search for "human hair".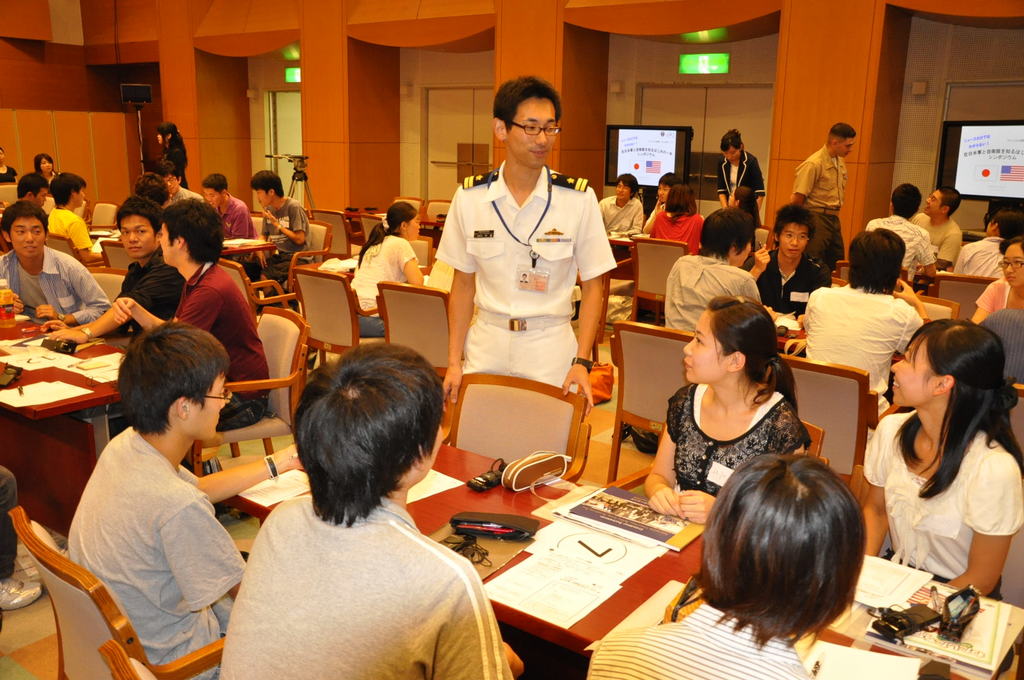
Found at bbox(50, 172, 84, 209).
